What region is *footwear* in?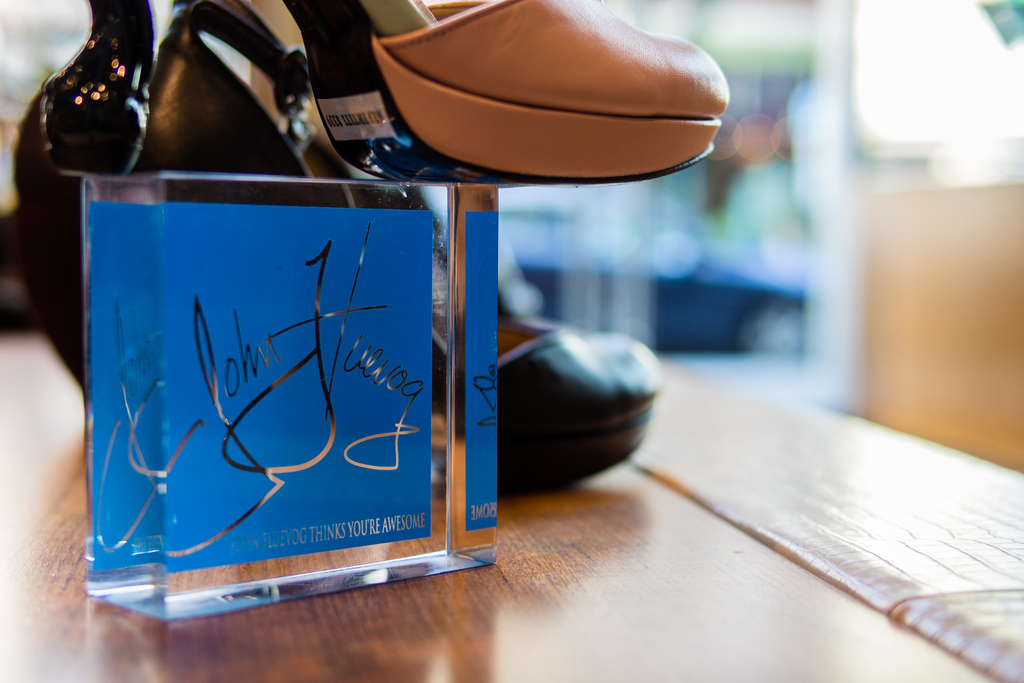
select_region(20, 0, 735, 189).
